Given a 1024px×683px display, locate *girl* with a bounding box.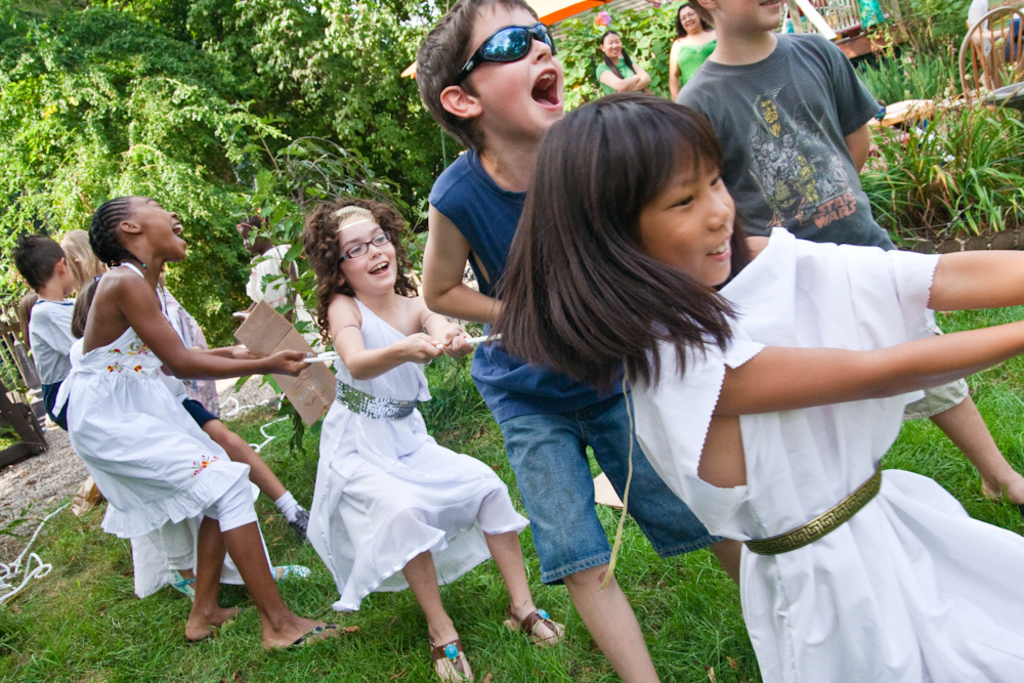
Located: crop(229, 213, 321, 357).
